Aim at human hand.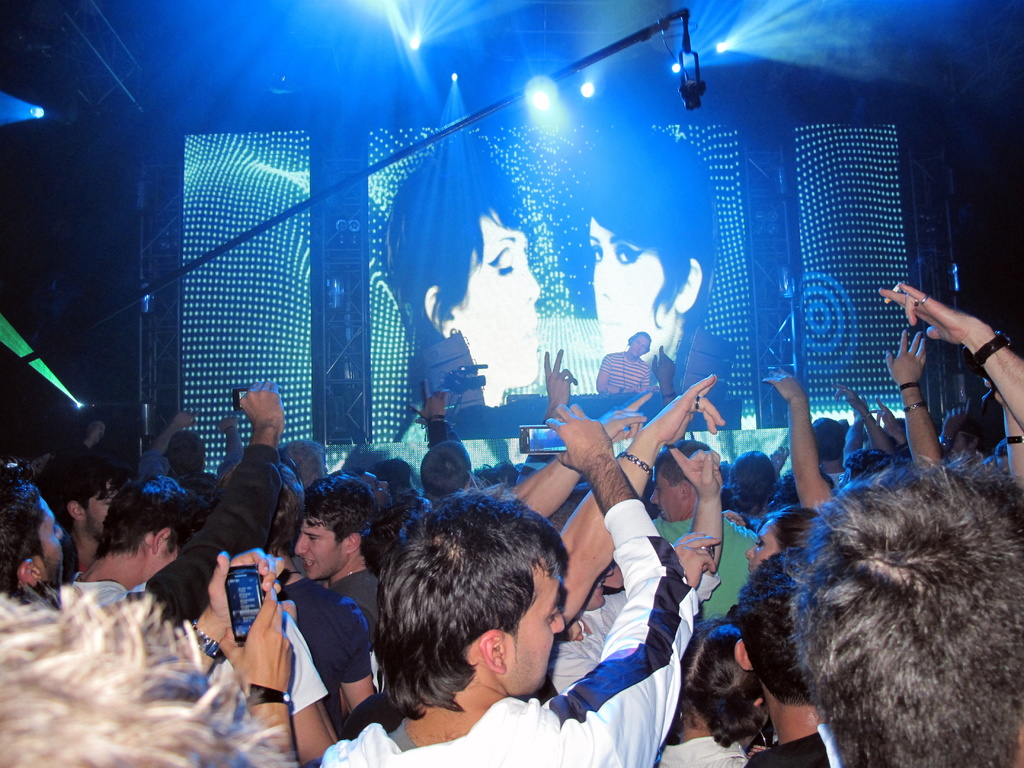
Aimed at box=[209, 549, 285, 627].
